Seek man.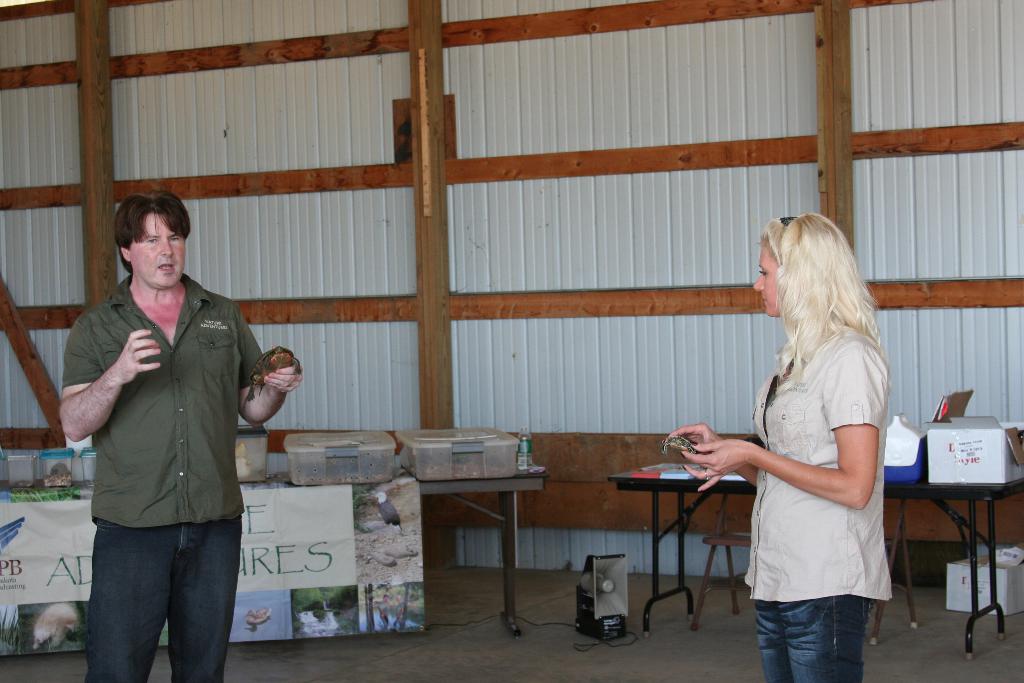
<bbox>61, 177, 273, 682</bbox>.
